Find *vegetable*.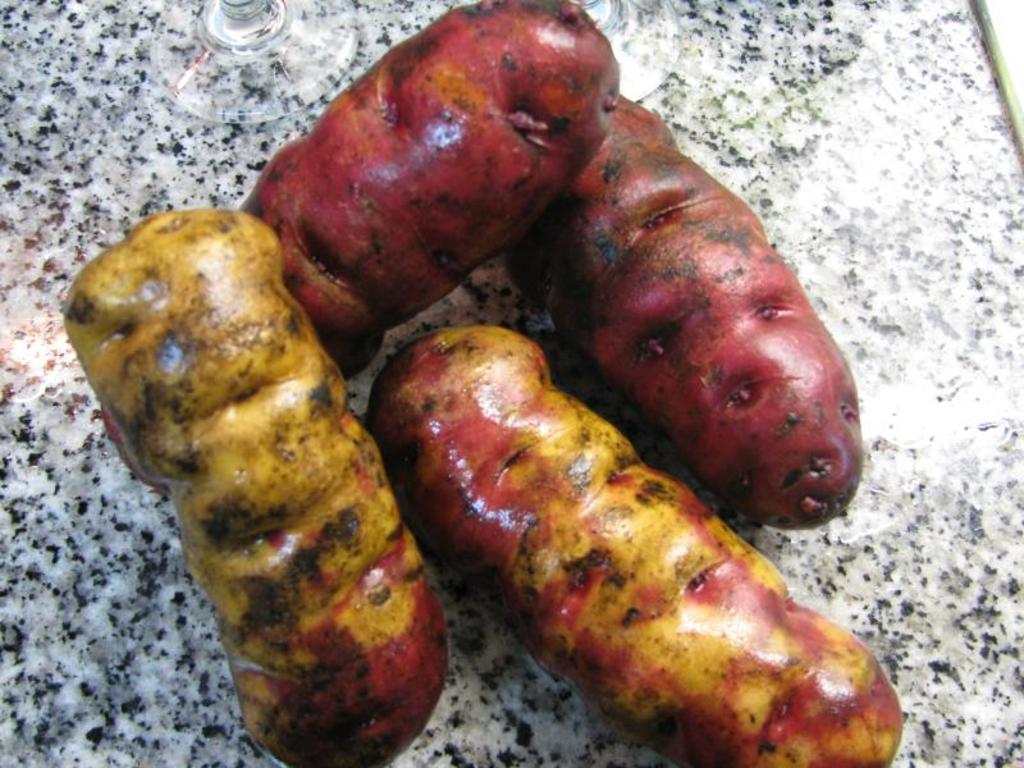
region(67, 209, 449, 767).
